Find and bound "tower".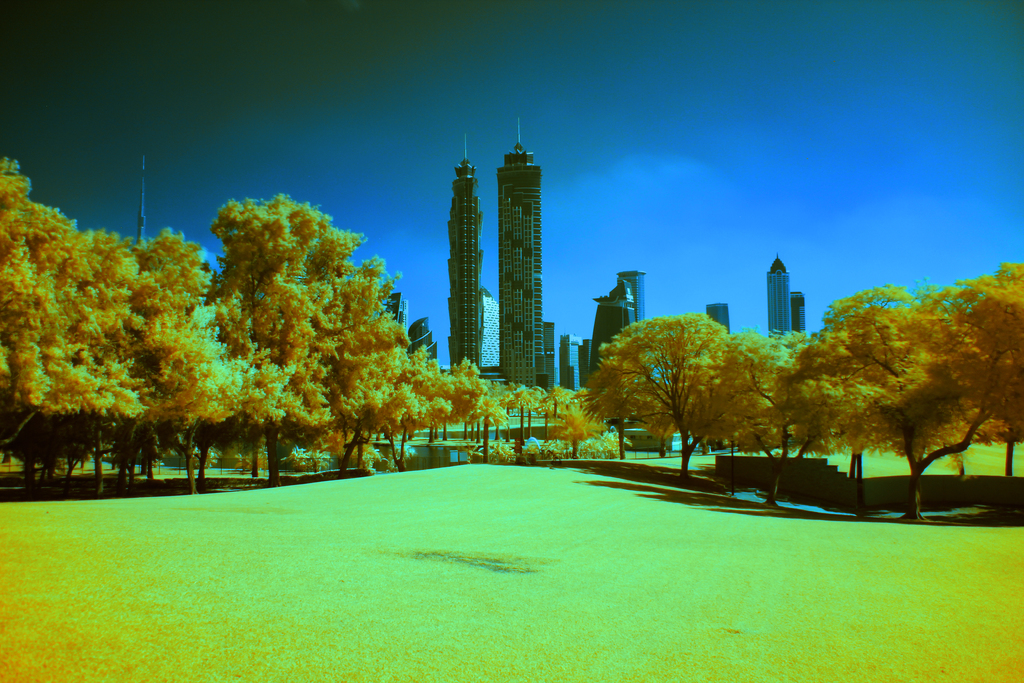
Bound: detection(767, 261, 788, 337).
